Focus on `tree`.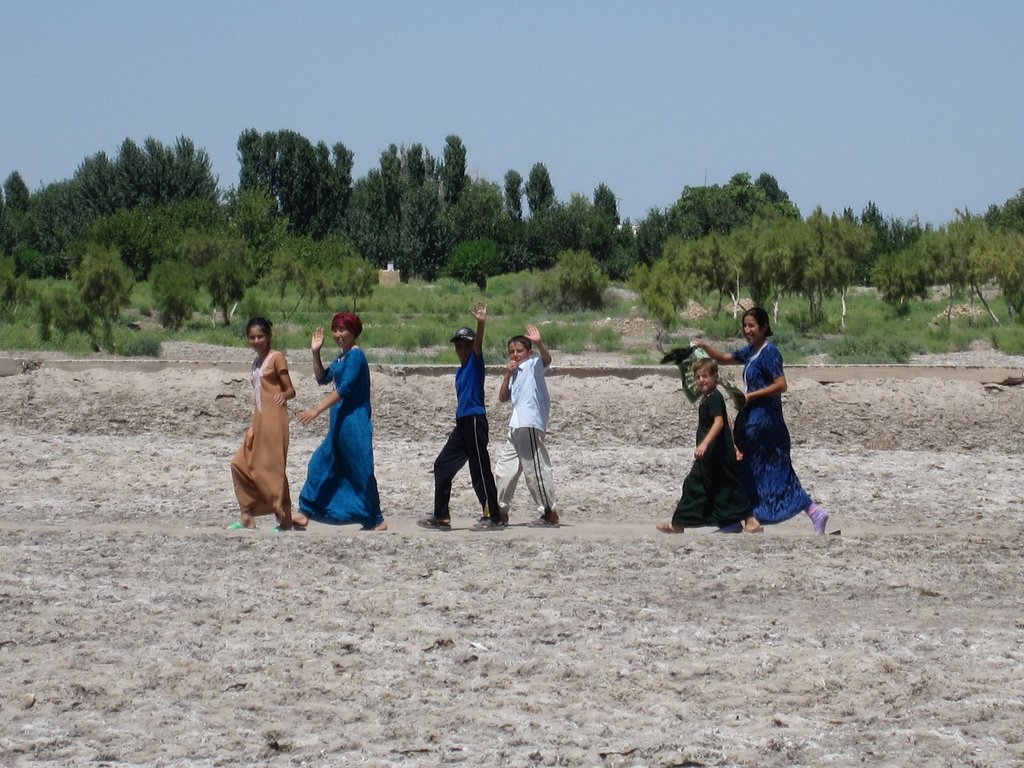
Focused at <region>551, 247, 607, 309</region>.
